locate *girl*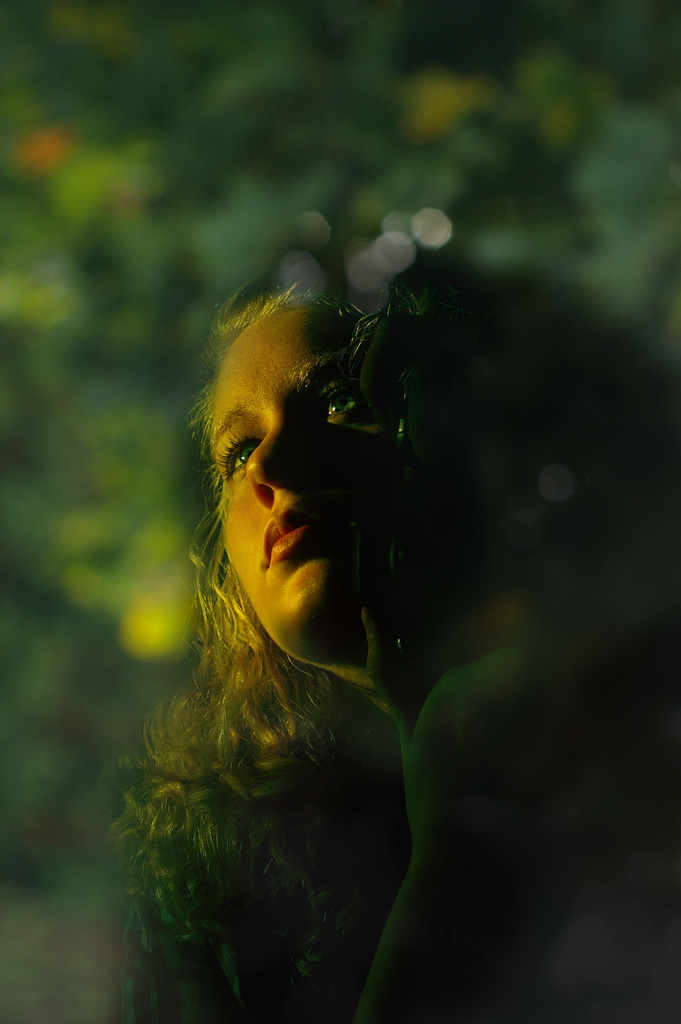
(100, 257, 677, 1023)
